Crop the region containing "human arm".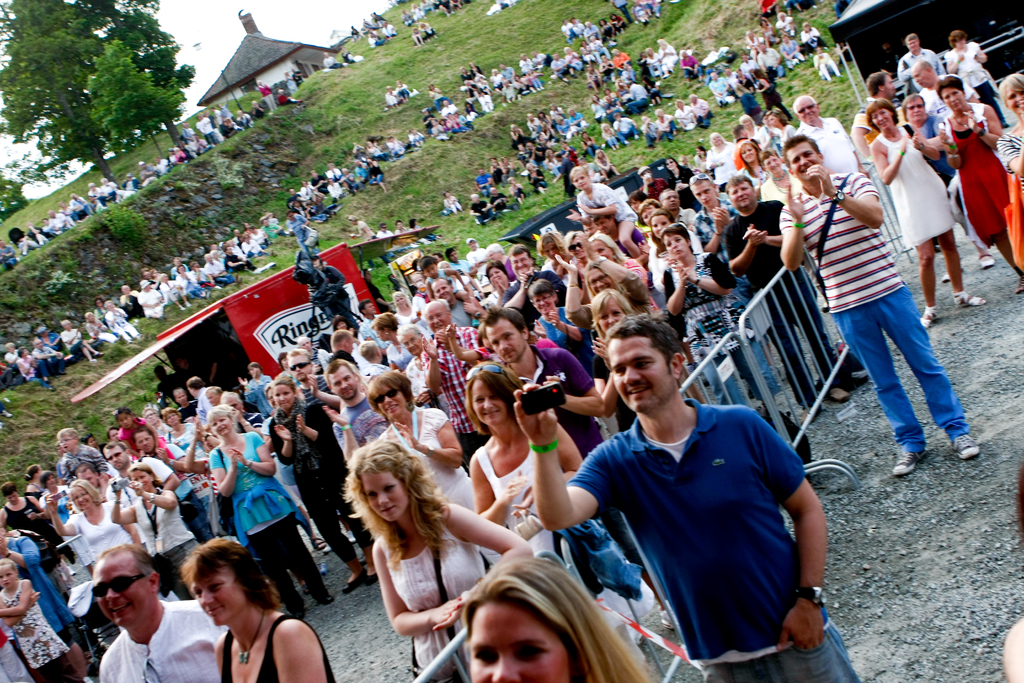
Crop region: locate(508, 415, 582, 523).
